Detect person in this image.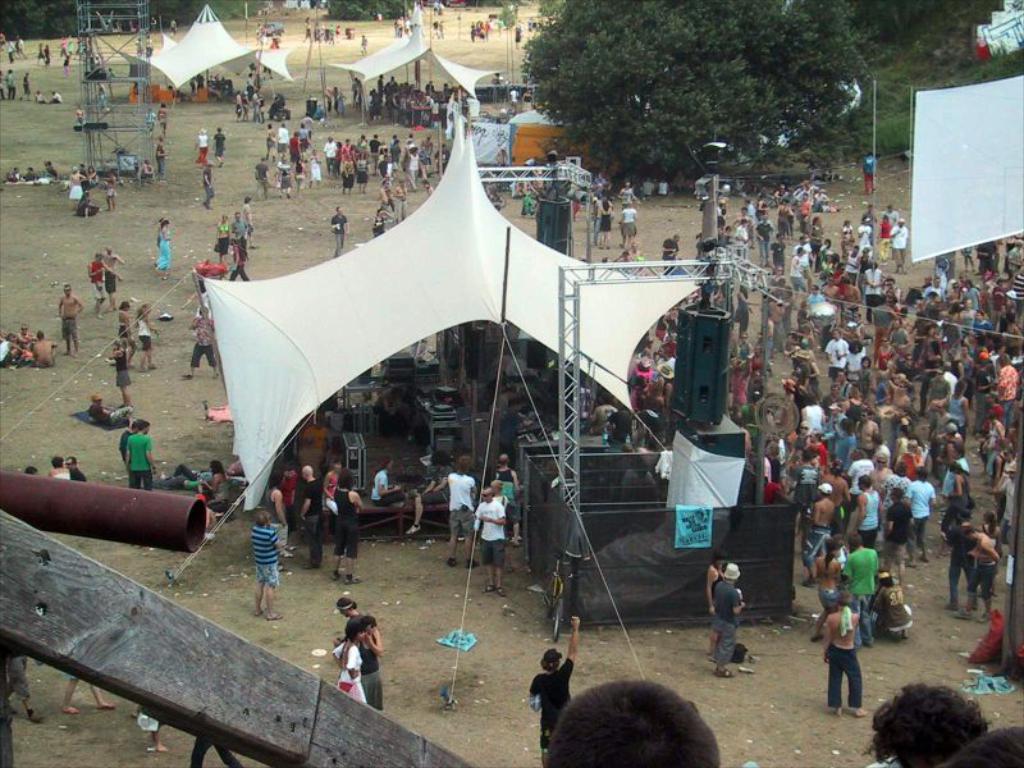
Detection: 703:553:722:643.
